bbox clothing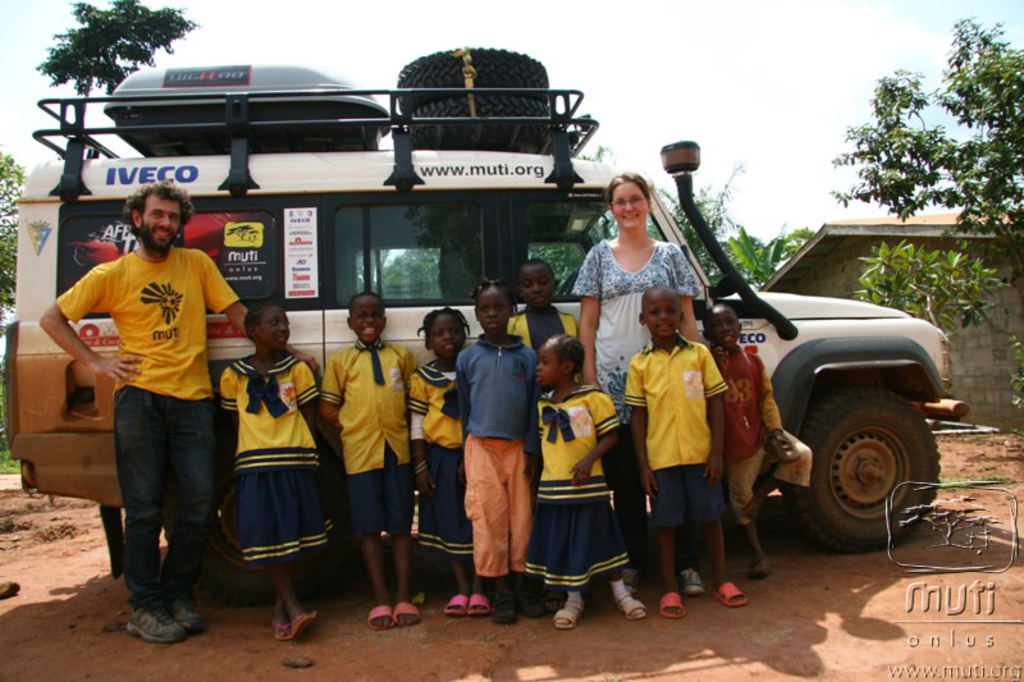
locate(636, 308, 740, 581)
